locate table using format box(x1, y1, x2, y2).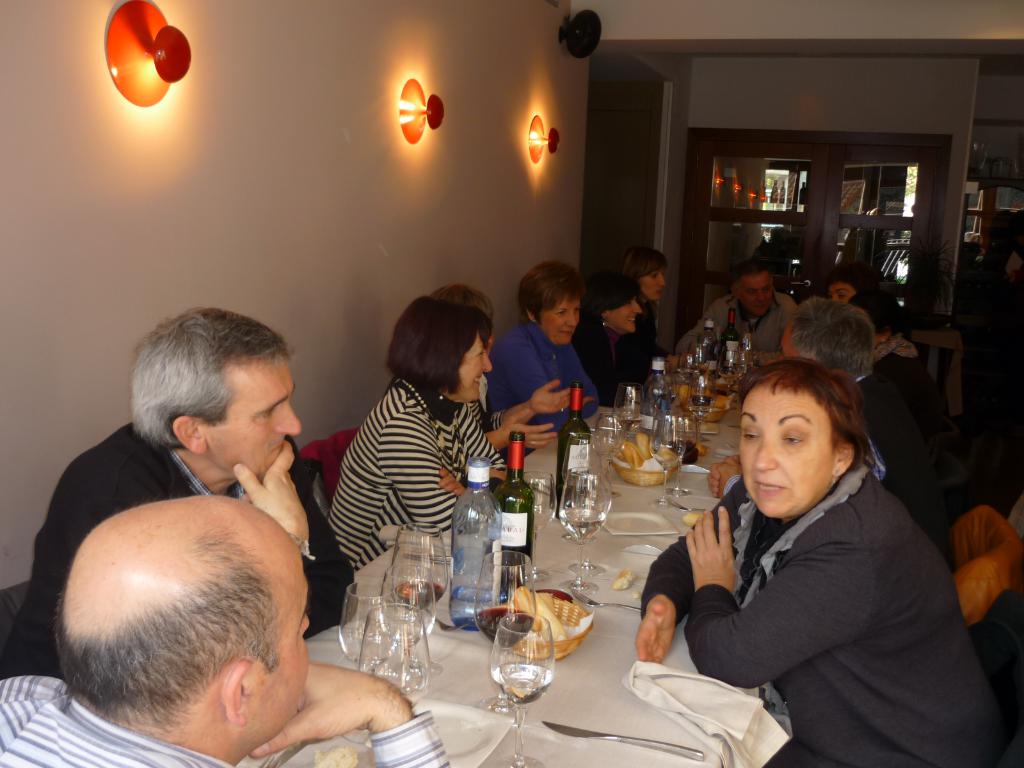
box(106, 401, 905, 767).
